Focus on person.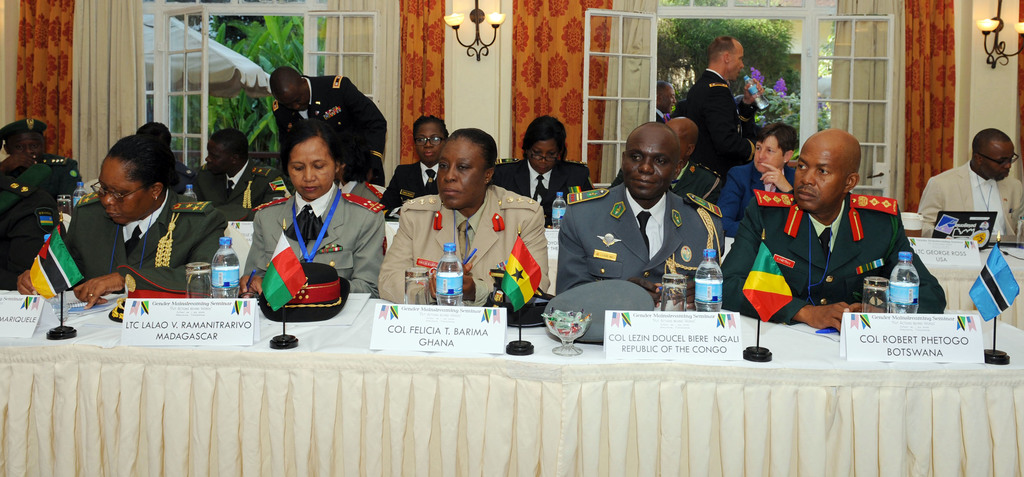
Focused at BBox(922, 128, 1023, 235).
